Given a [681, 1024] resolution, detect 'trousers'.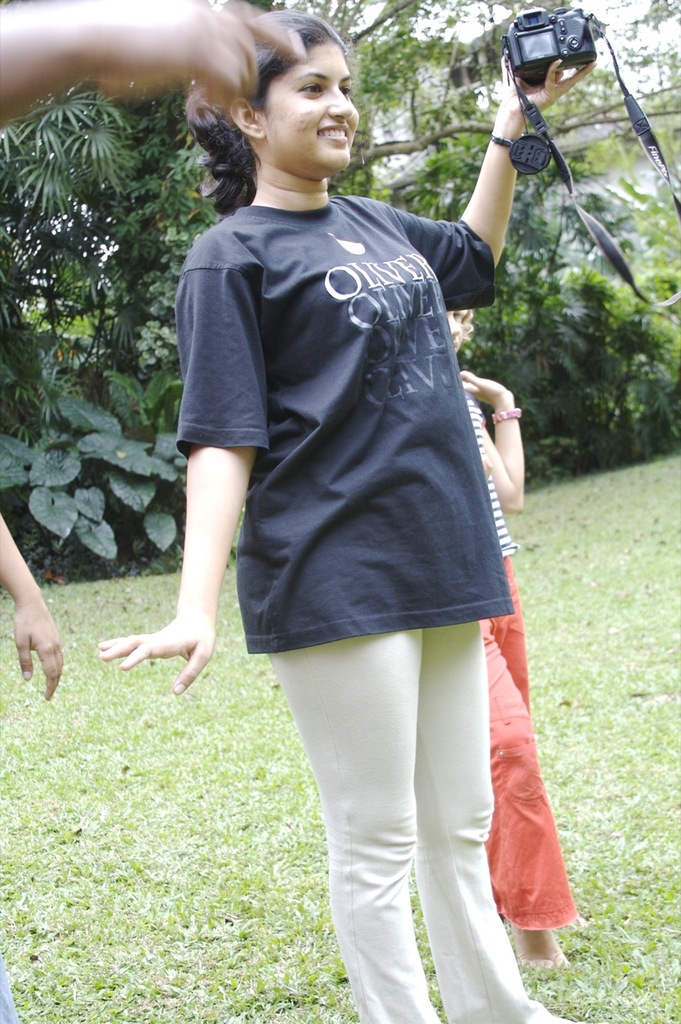
bbox(269, 628, 556, 1023).
